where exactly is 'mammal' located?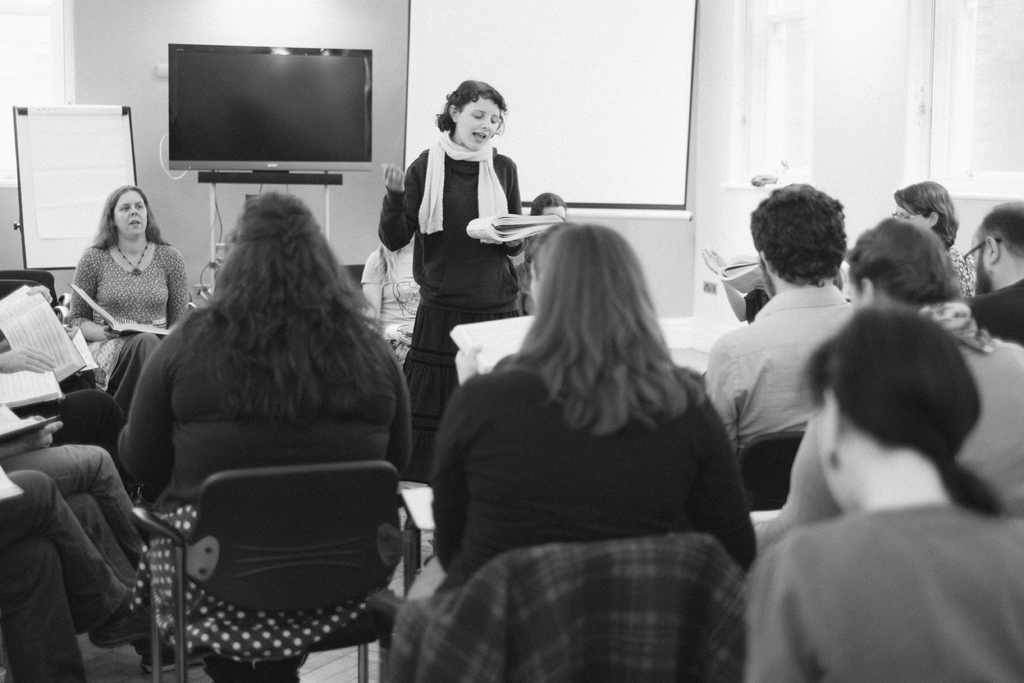
Its bounding box is (x1=705, y1=179, x2=861, y2=452).
